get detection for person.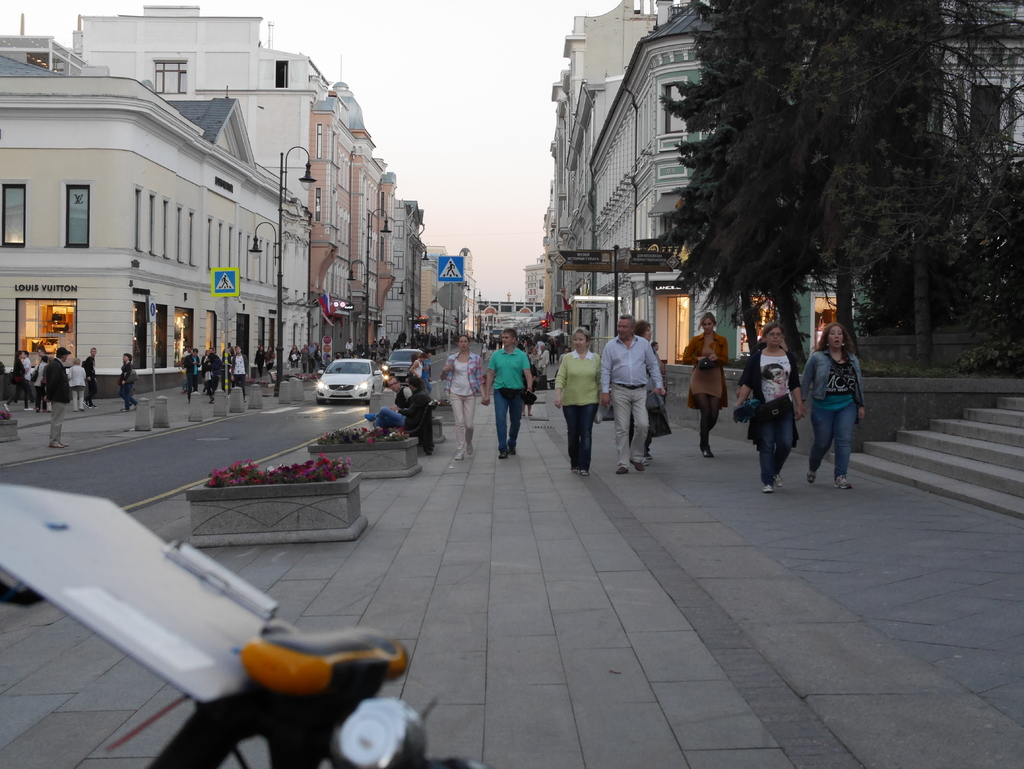
Detection: 120,352,141,410.
